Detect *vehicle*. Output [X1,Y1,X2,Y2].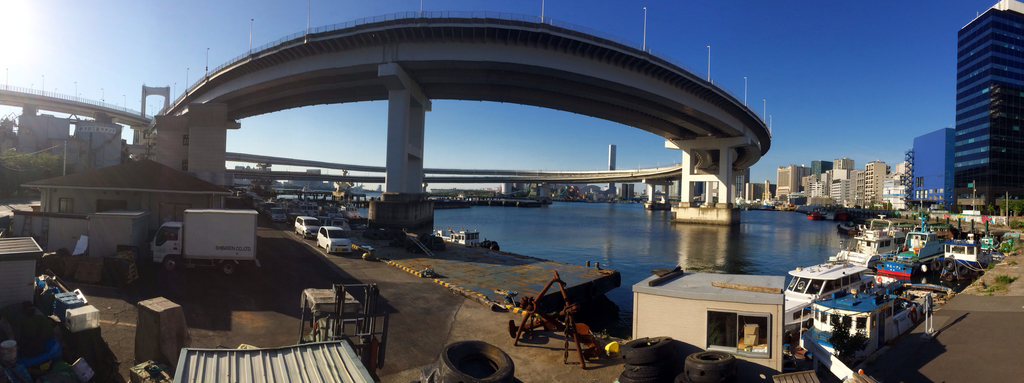
[431,226,502,251].
